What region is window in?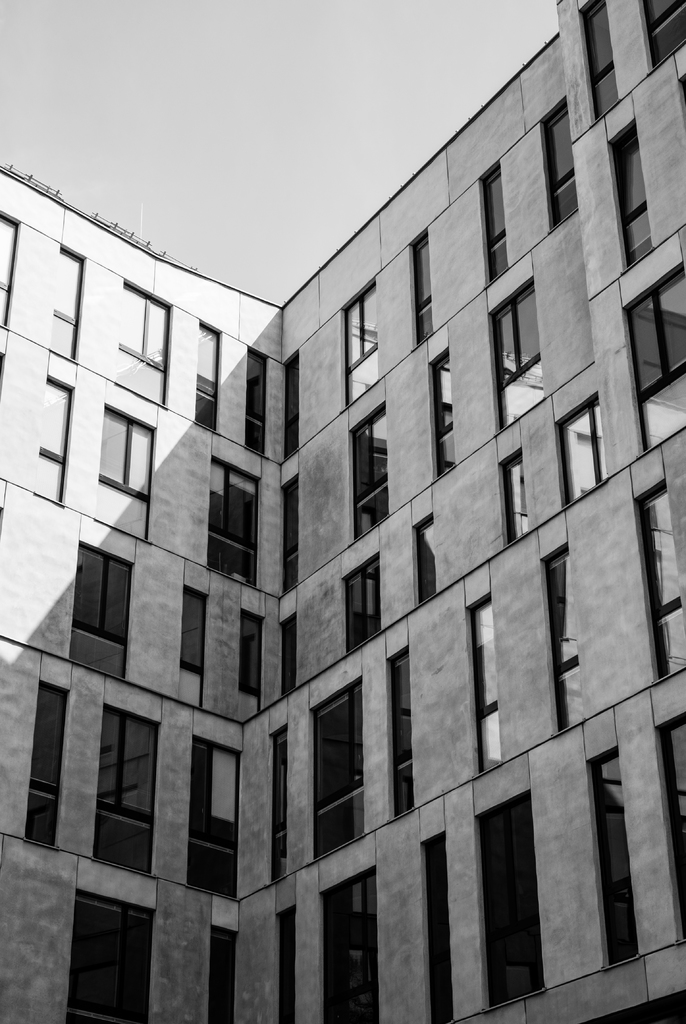
crop(277, 475, 300, 595).
